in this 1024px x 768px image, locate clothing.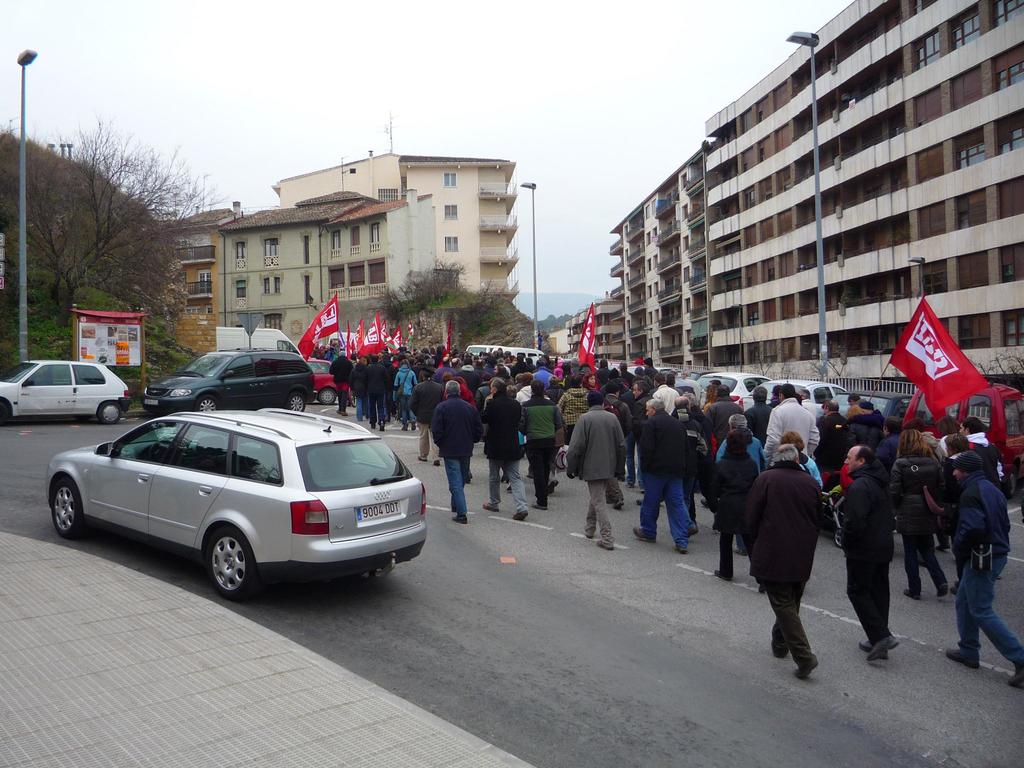
Bounding box: 433, 393, 480, 519.
